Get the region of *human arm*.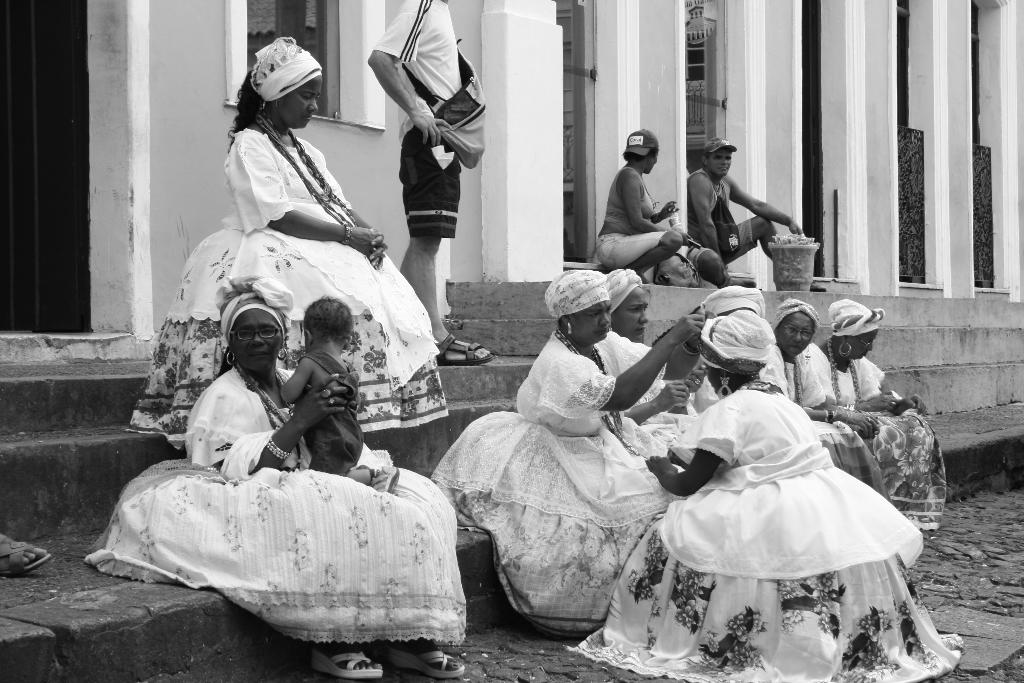
region(231, 122, 377, 269).
